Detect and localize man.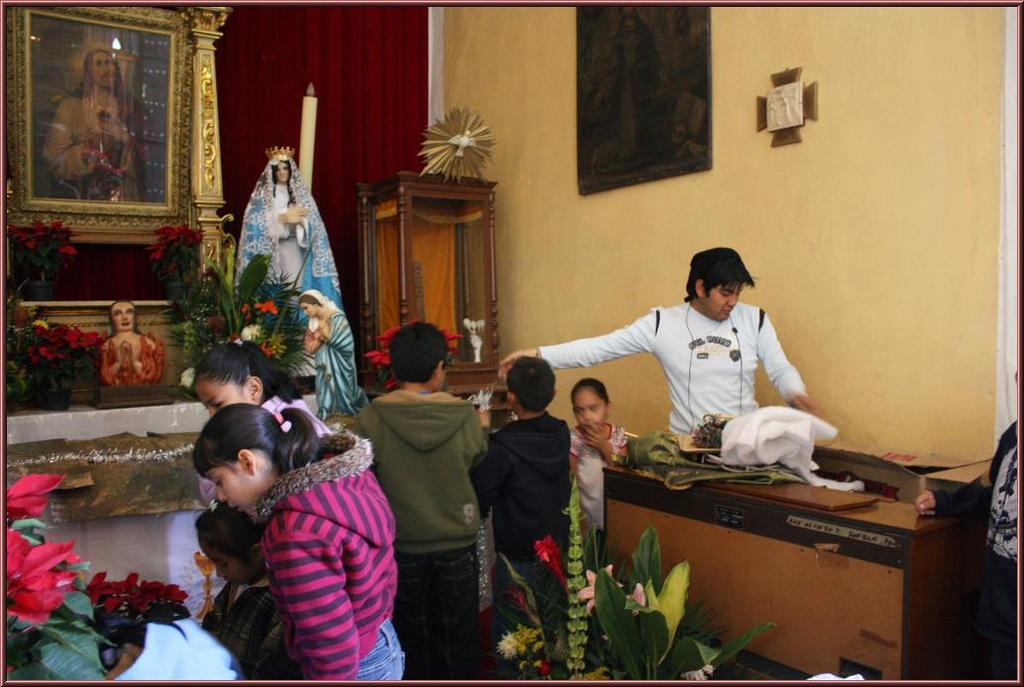
Localized at Rect(488, 241, 828, 436).
